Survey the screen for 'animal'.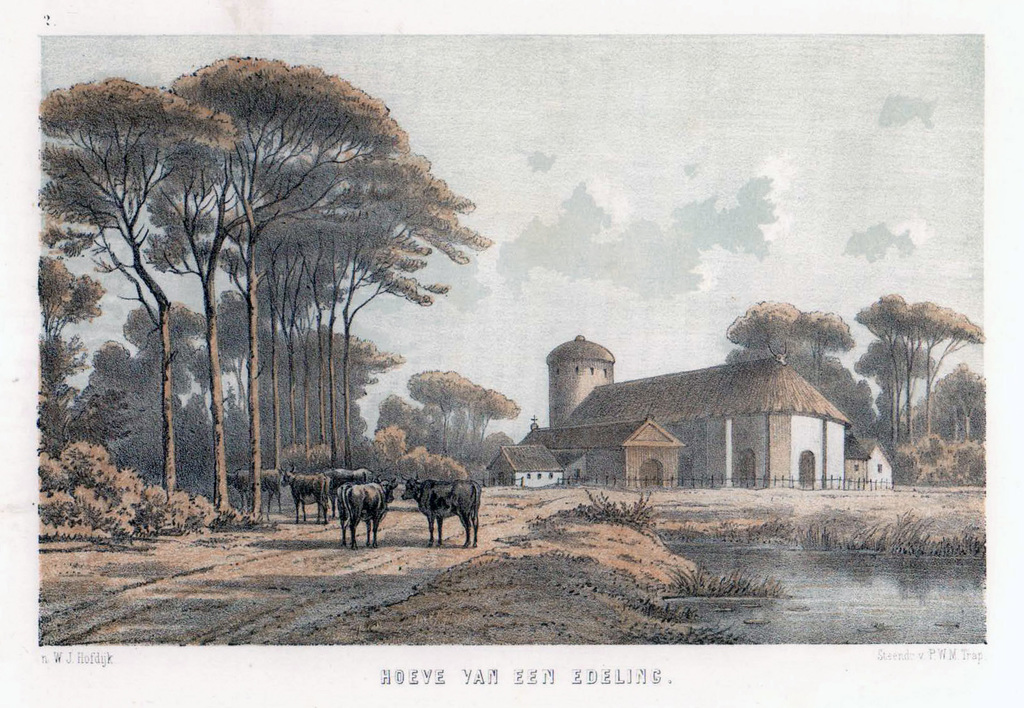
Survey found: bbox=(226, 466, 282, 513).
